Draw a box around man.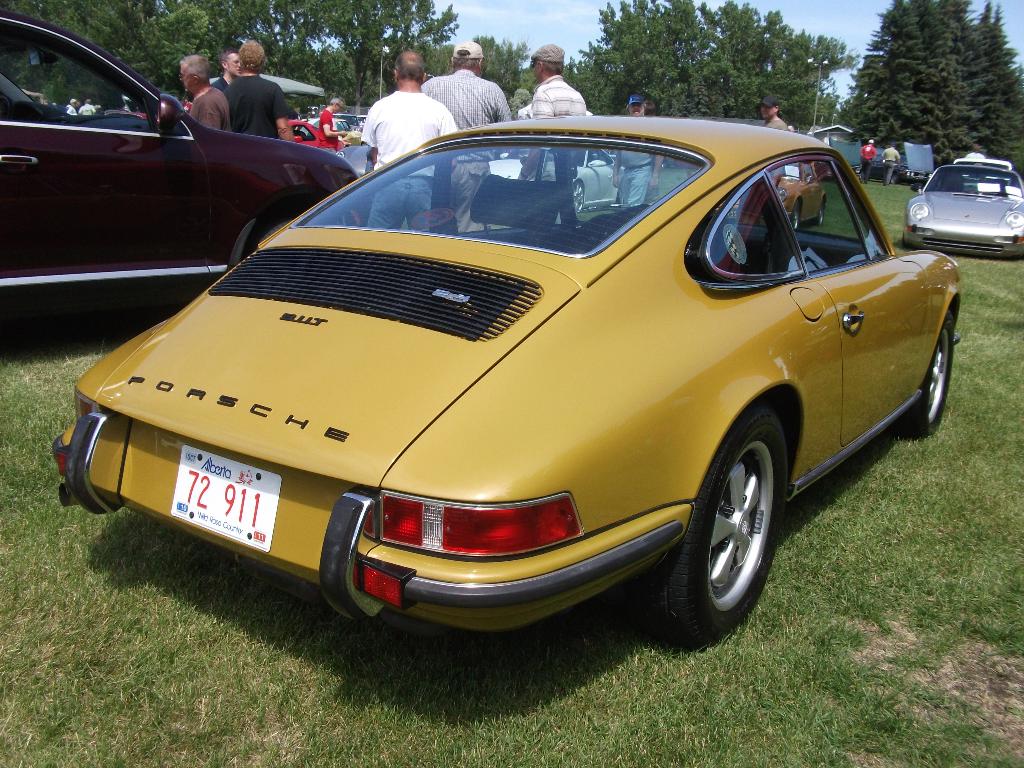
BBox(181, 54, 231, 129).
